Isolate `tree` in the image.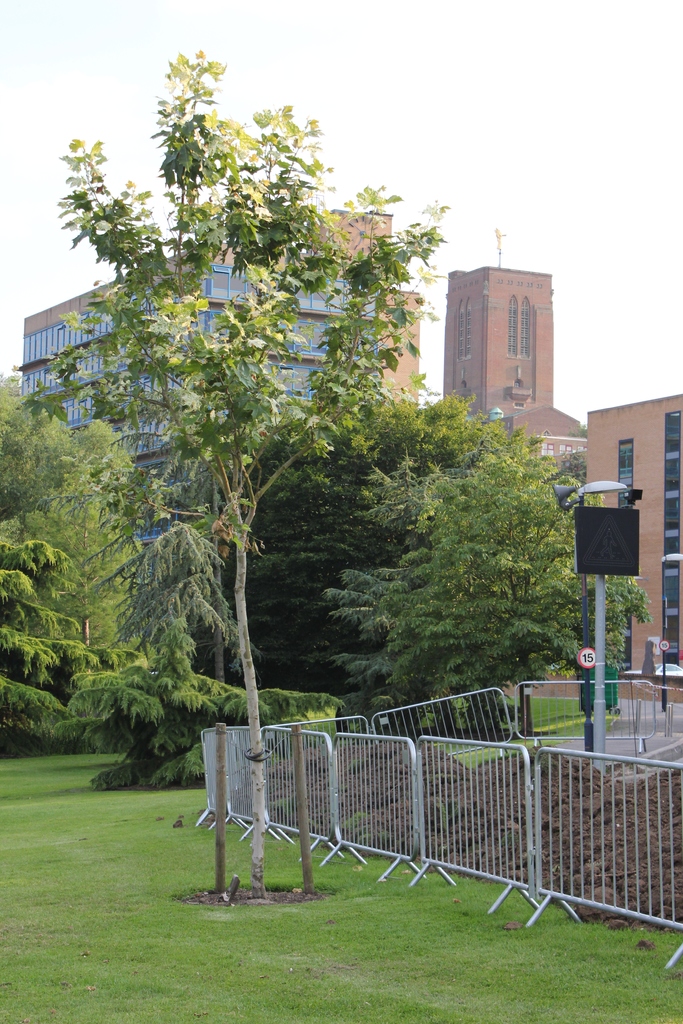
Isolated region: 49, 47, 457, 902.
